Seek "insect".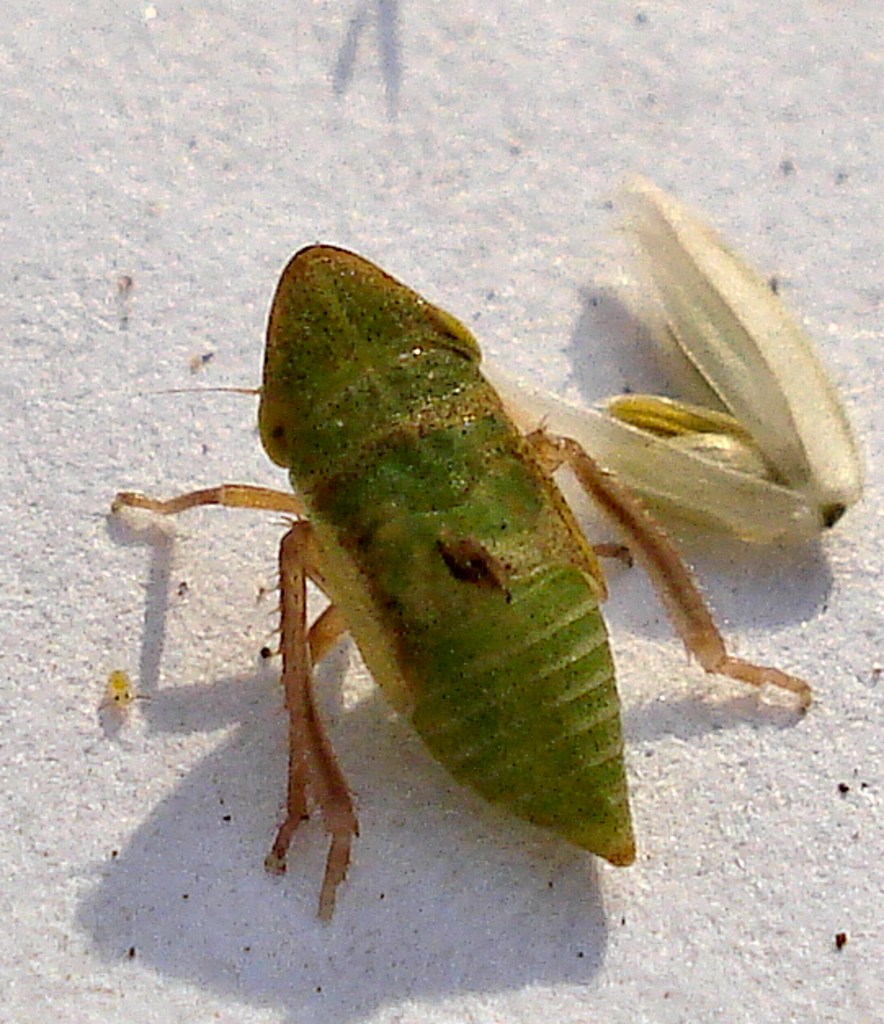
left=105, top=235, right=814, bottom=929.
